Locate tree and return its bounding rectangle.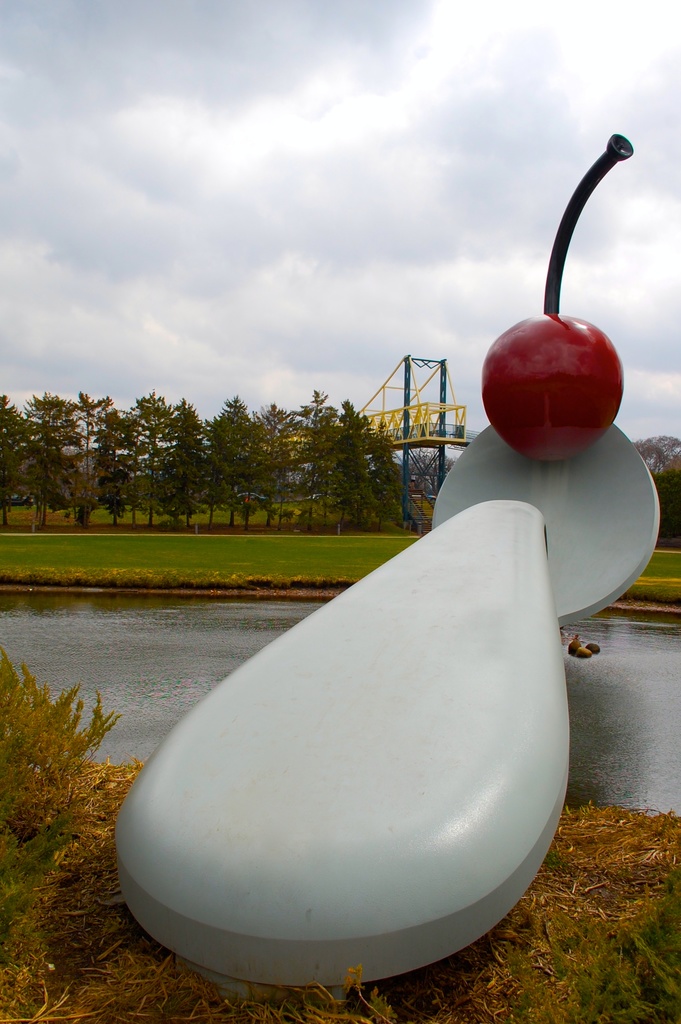
{"left": 14, "top": 376, "right": 80, "bottom": 511}.
